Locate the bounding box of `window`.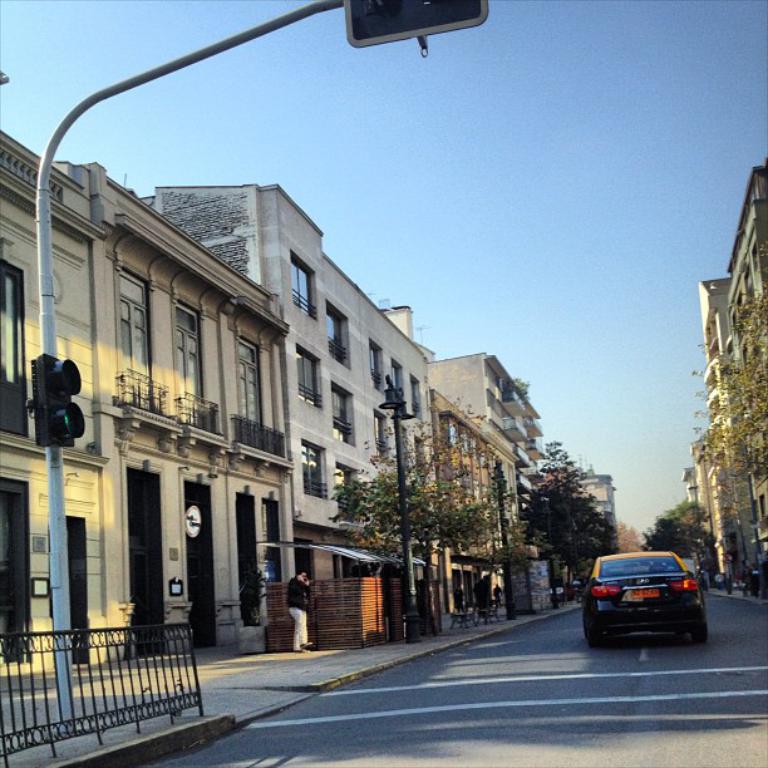
Bounding box: <region>326, 384, 350, 443</region>.
